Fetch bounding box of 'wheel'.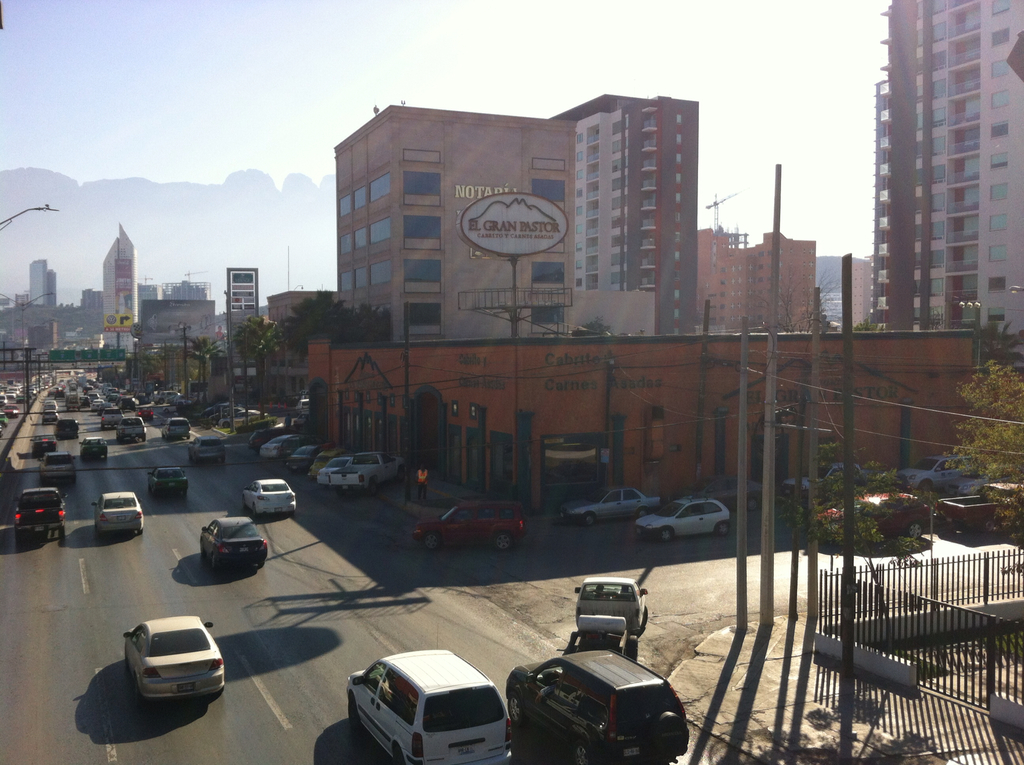
Bbox: [x1=209, y1=555, x2=219, y2=570].
